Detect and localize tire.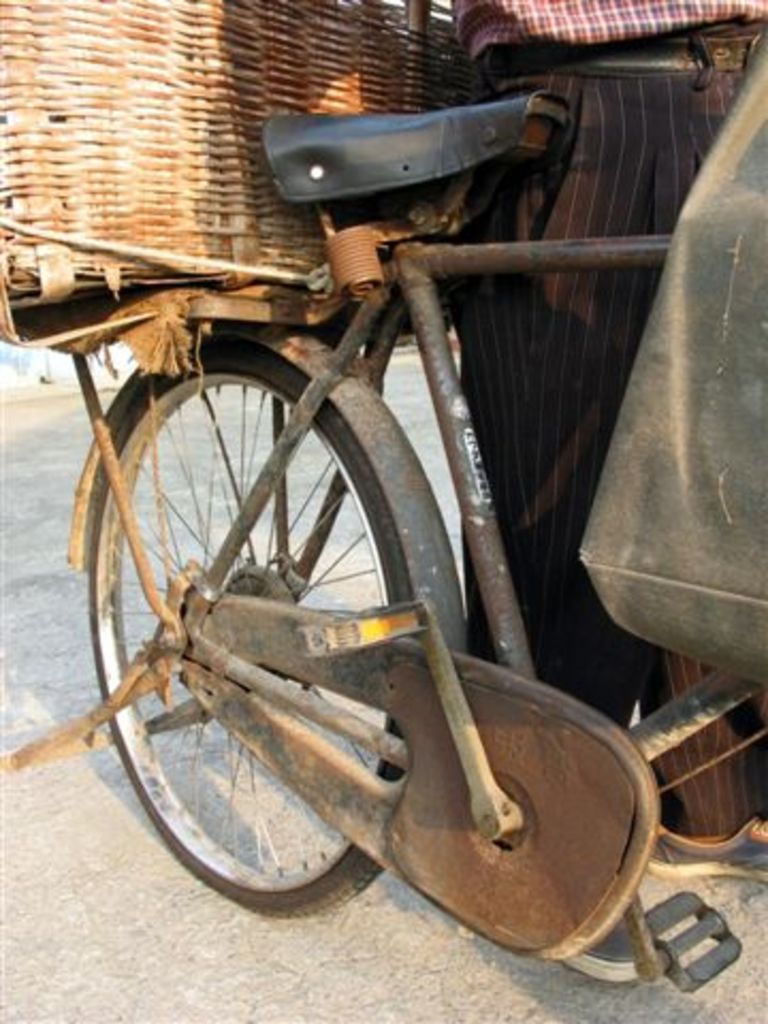
Localized at [x1=90, y1=331, x2=412, y2=928].
